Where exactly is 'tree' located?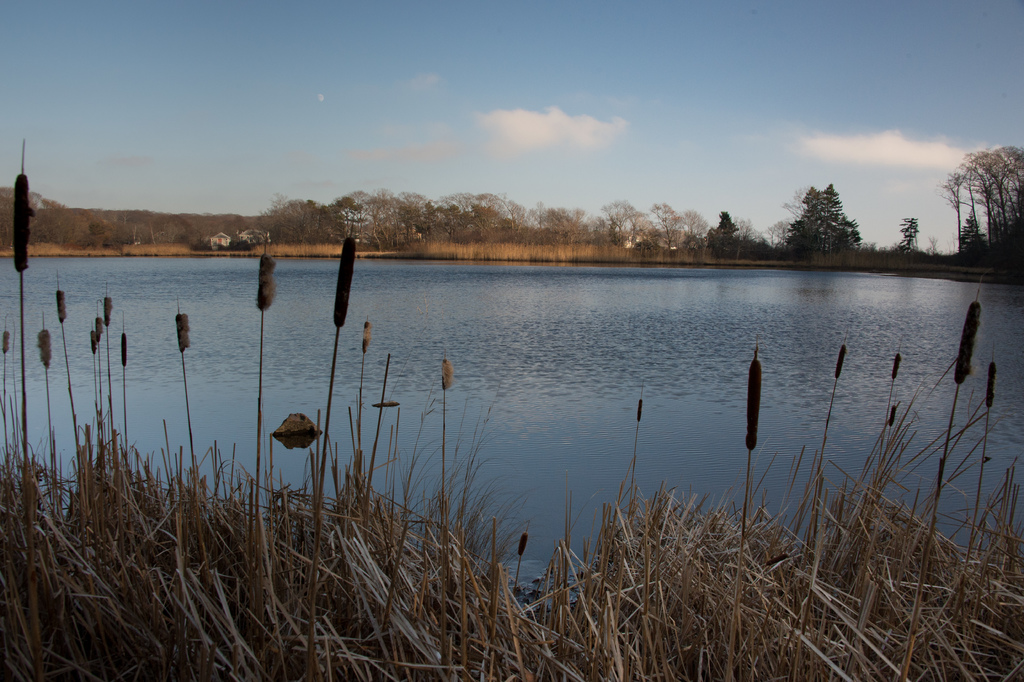
Its bounding box is x1=896, y1=214, x2=930, y2=267.
